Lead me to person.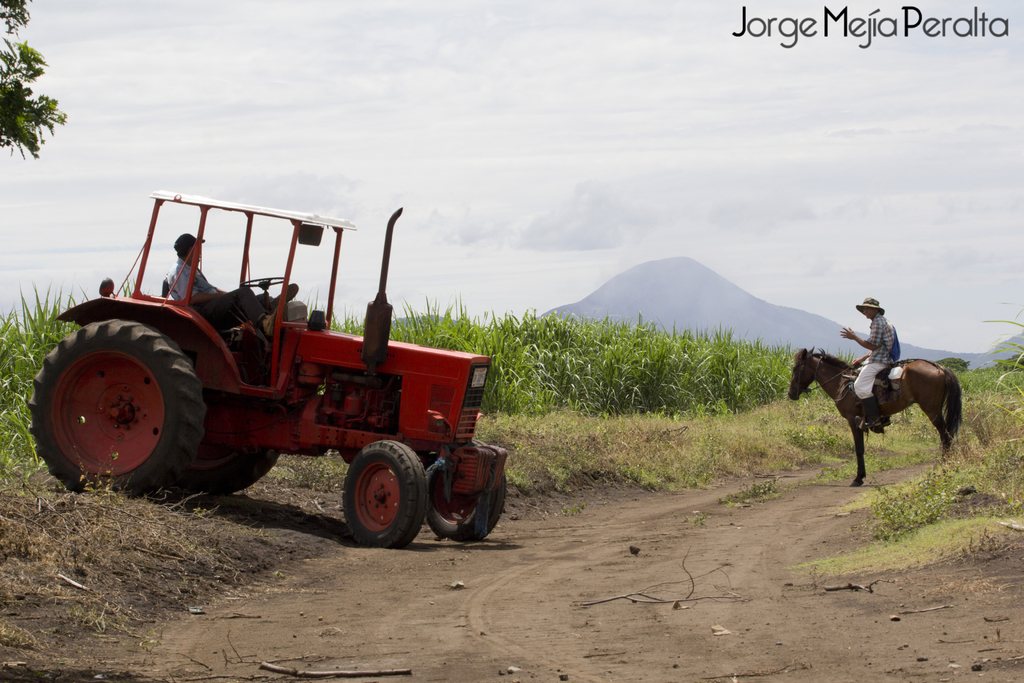
Lead to bbox=[164, 232, 299, 331].
